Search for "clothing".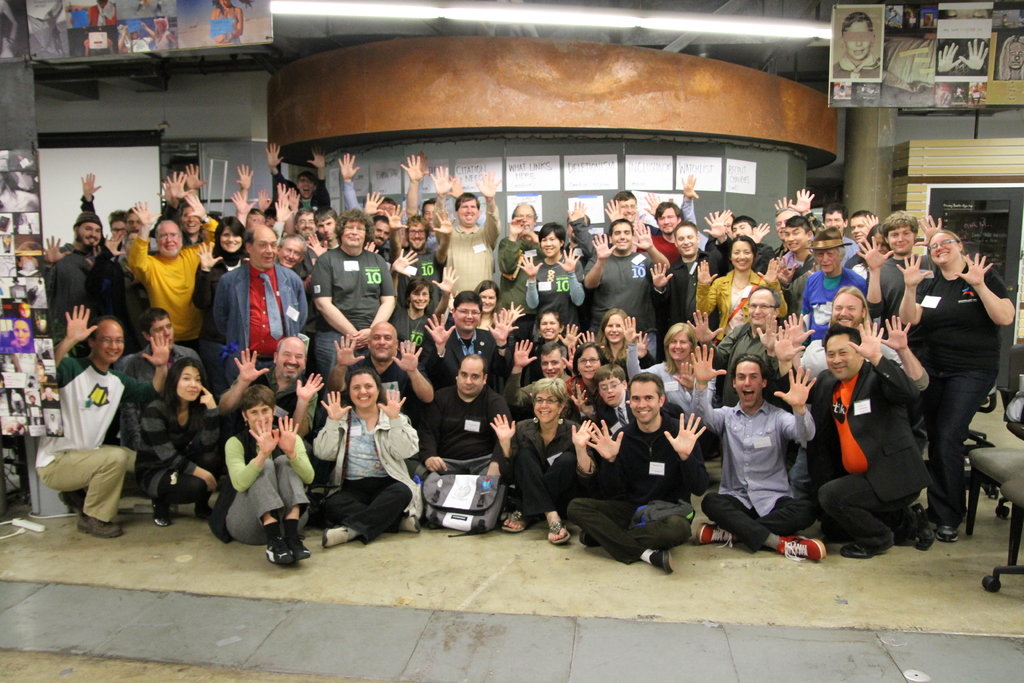
Found at [915, 360, 992, 529].
